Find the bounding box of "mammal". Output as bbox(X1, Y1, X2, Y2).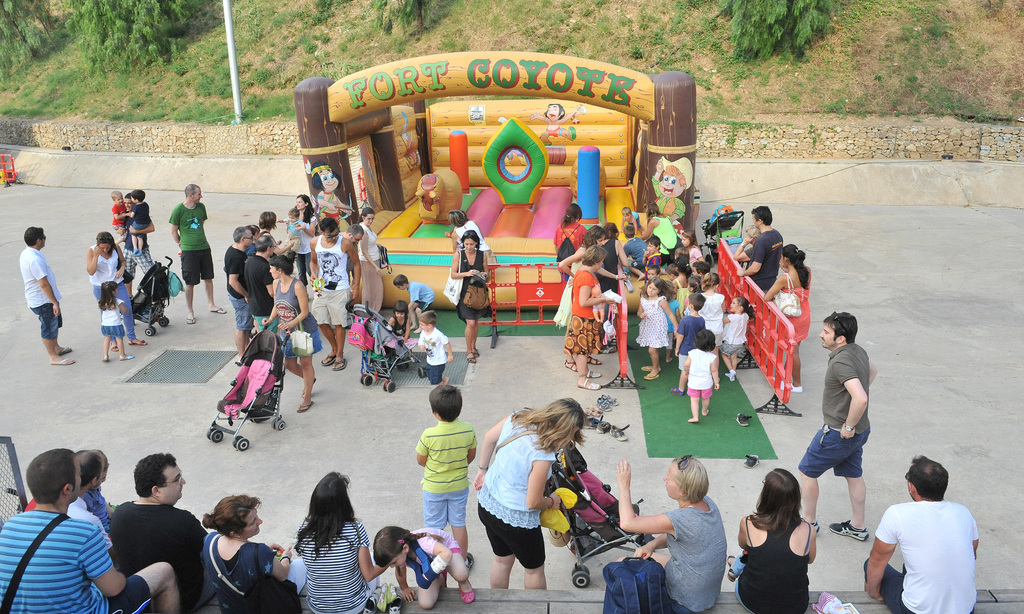
bbox(861, 455, 982, 613).
